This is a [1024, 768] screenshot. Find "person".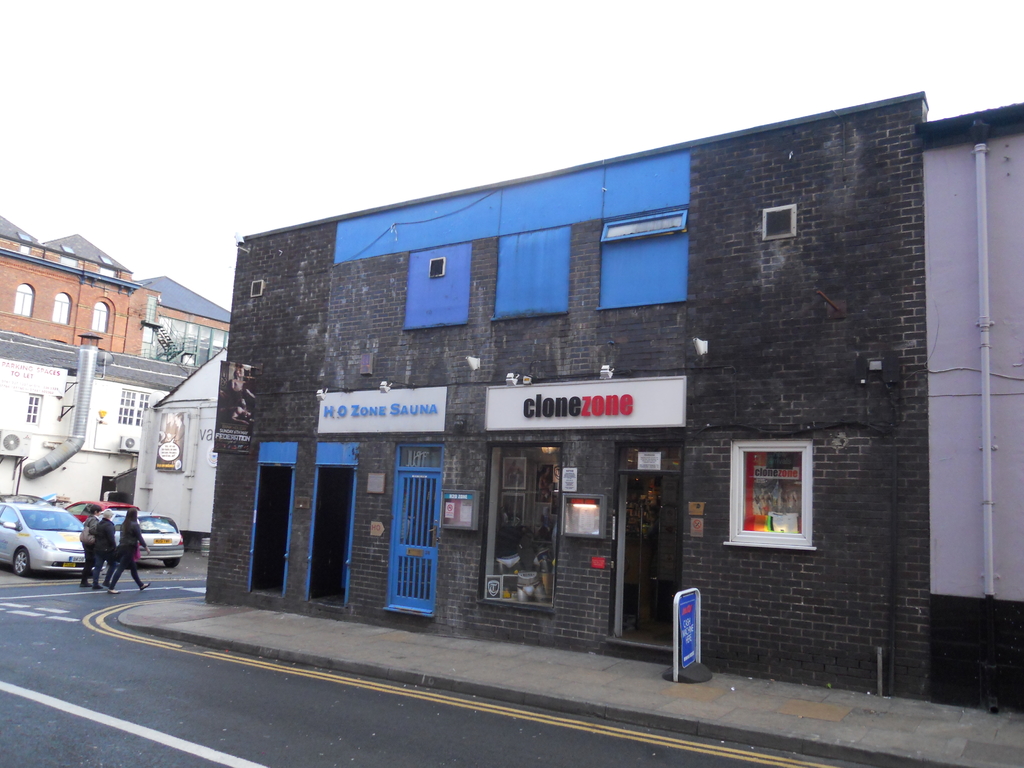
Bounding box: pyautogui.locateOnScreen(109, 504, 156, 599).
